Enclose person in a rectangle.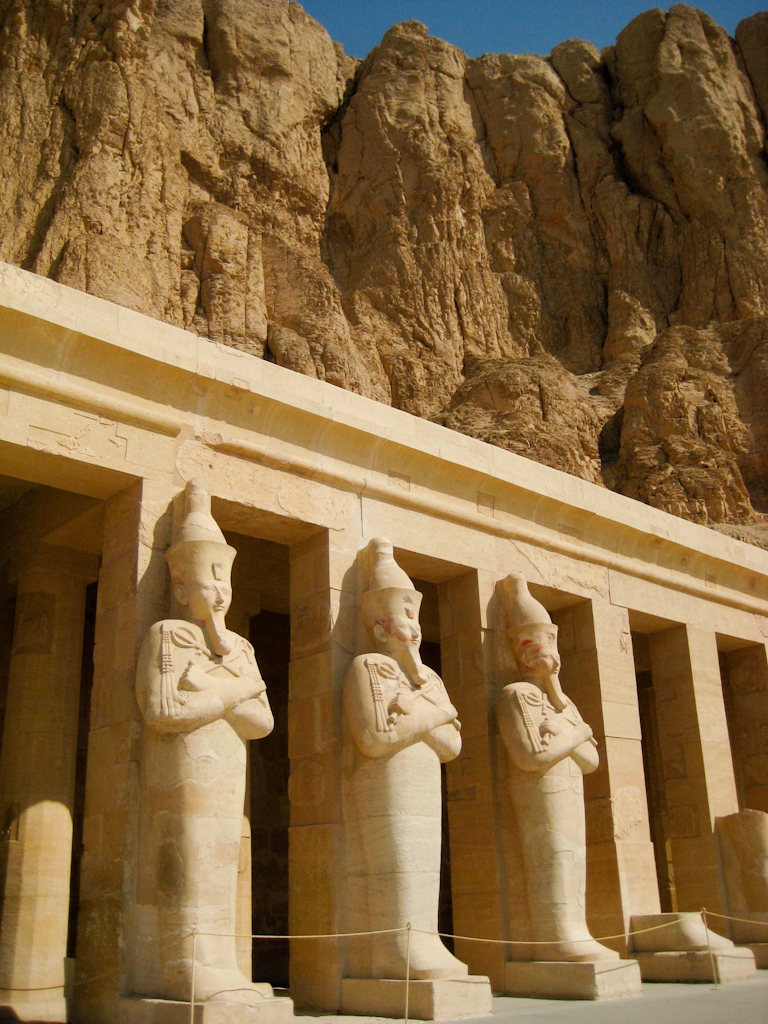
x1=489 y1=573 x2=624 y2=961.
